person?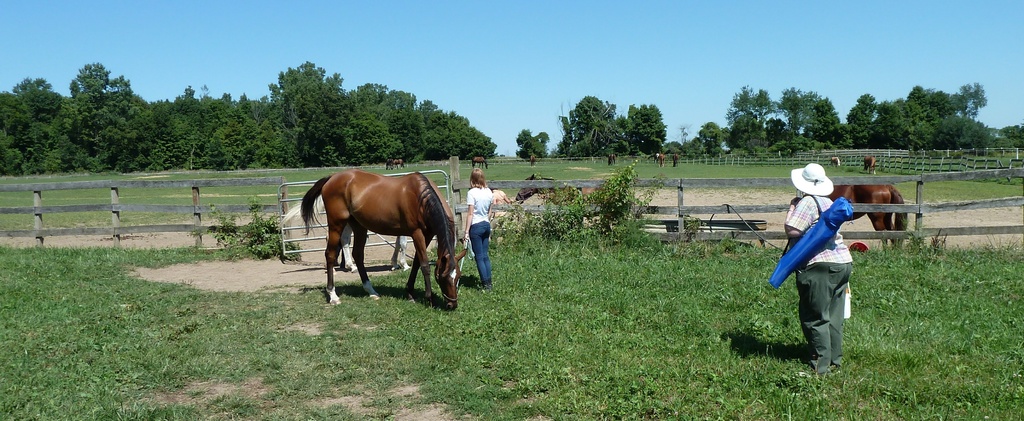
pyautogui.locateOnScreen(782, 167, 856, 364)
